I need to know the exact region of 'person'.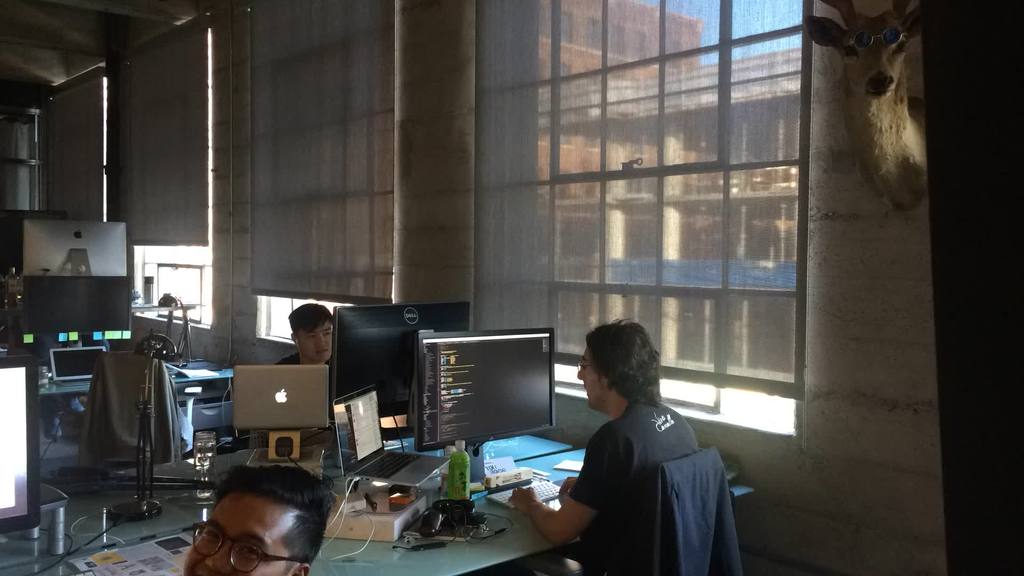
Region: pyautogui.locateOnScreen(540, 317, 736, 570).
